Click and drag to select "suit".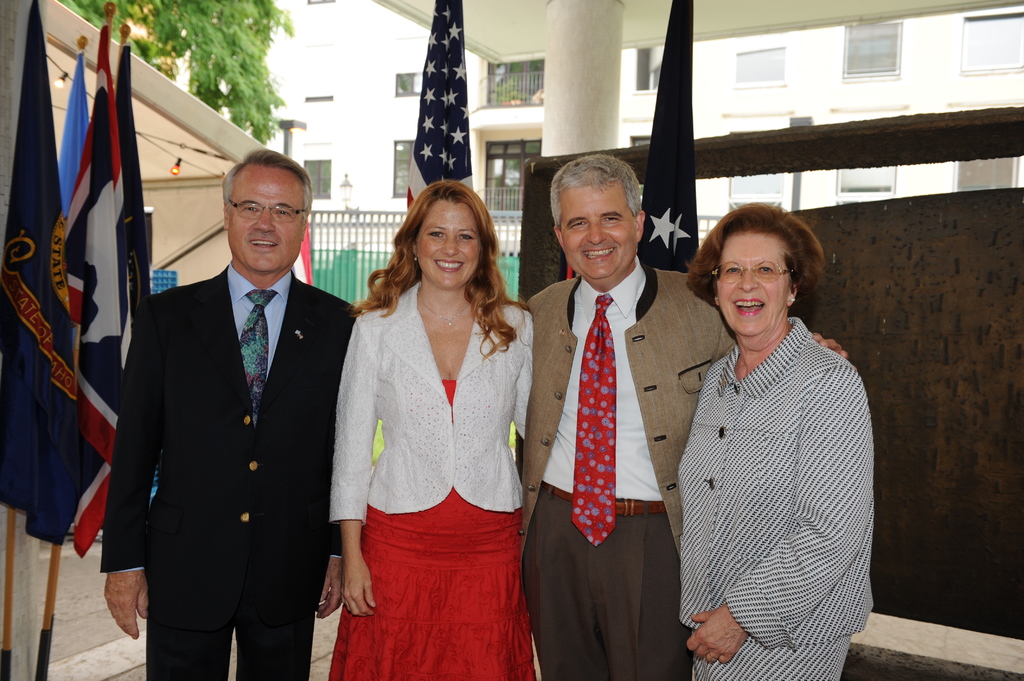
Selection: [102,260,362,680].
